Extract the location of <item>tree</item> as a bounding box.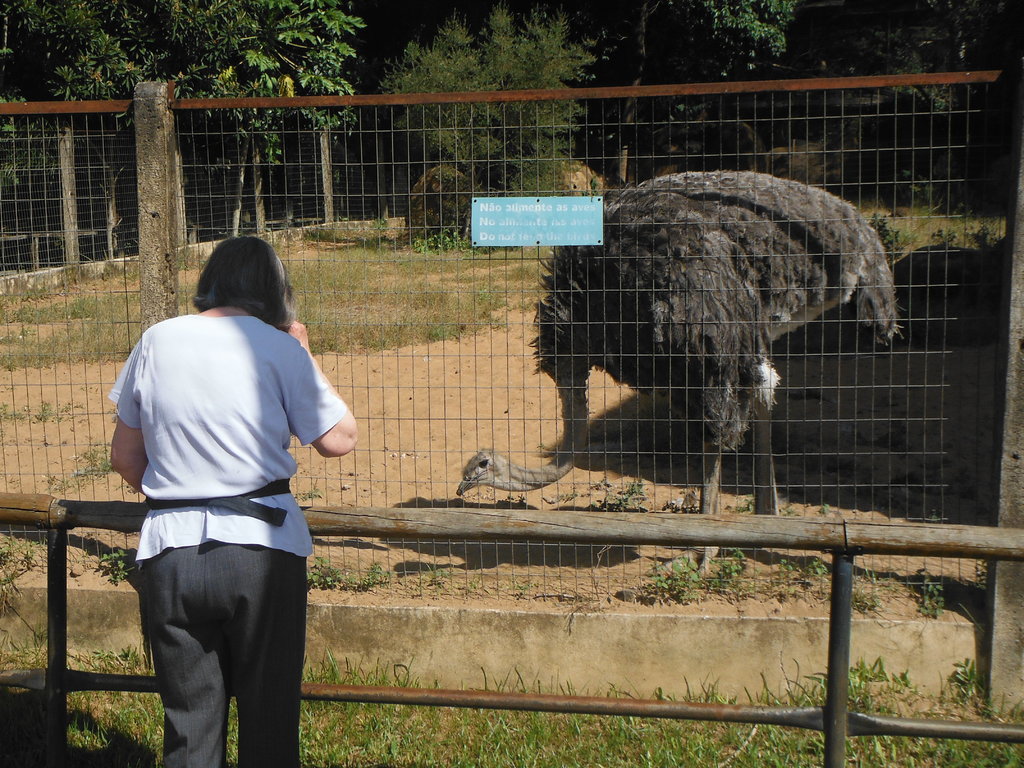
box=[378, 1, 632, 188].
